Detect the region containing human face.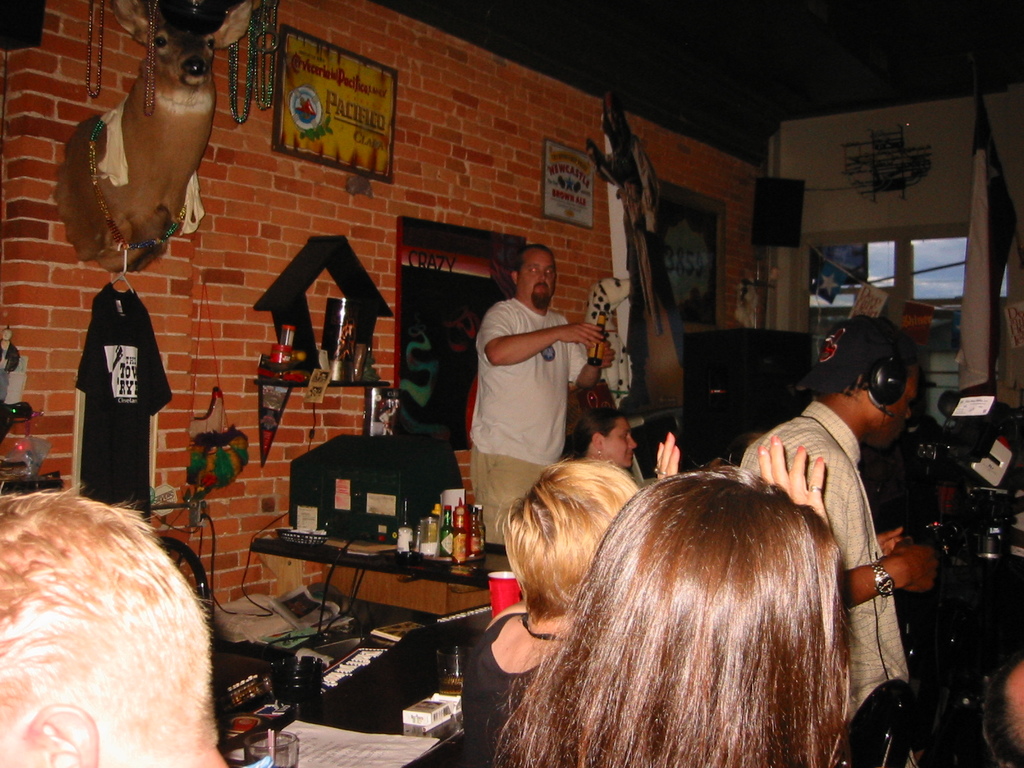
select_region(883, 368, 918, 452).
